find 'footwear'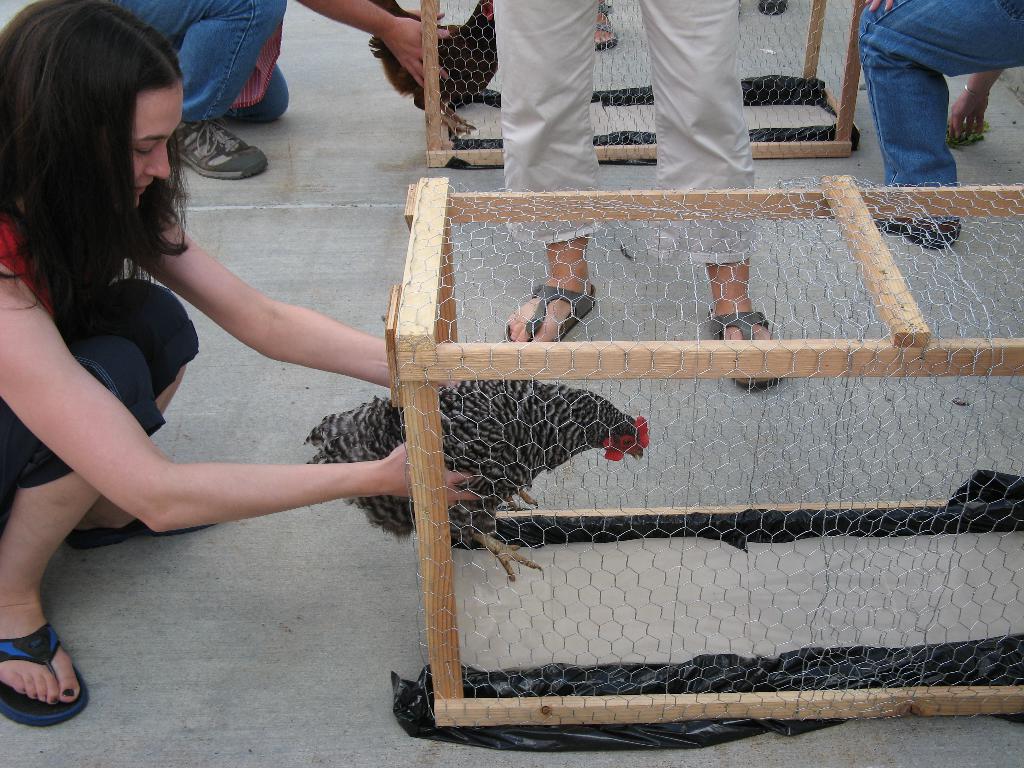
[870,214,964,248]
